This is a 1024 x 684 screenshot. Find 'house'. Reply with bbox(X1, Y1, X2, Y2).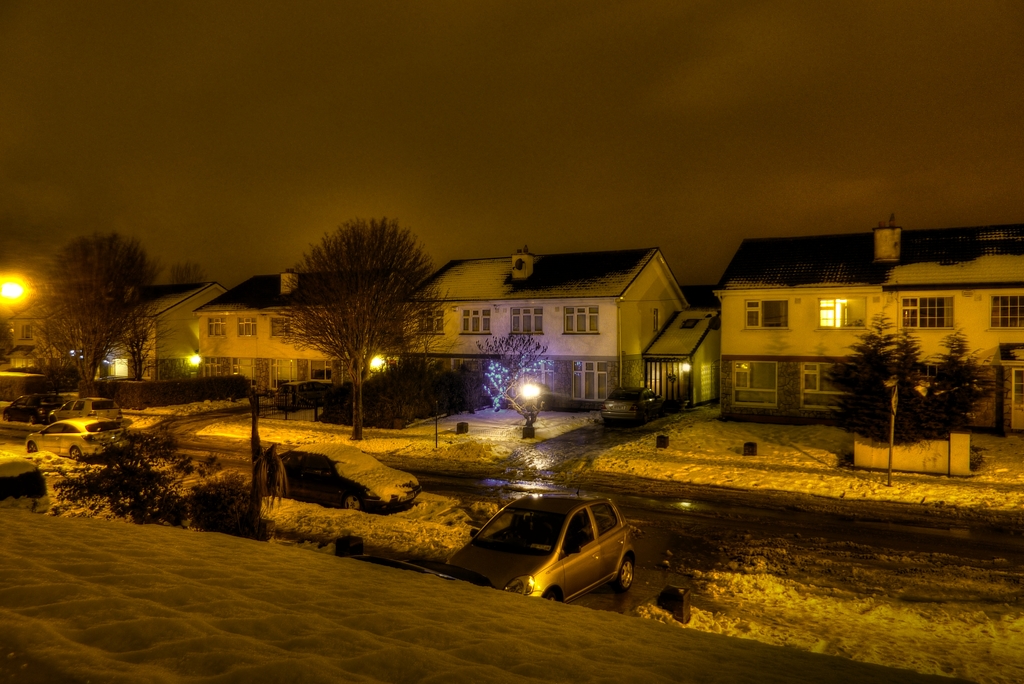
bbox(396, 245, 678, 402).
